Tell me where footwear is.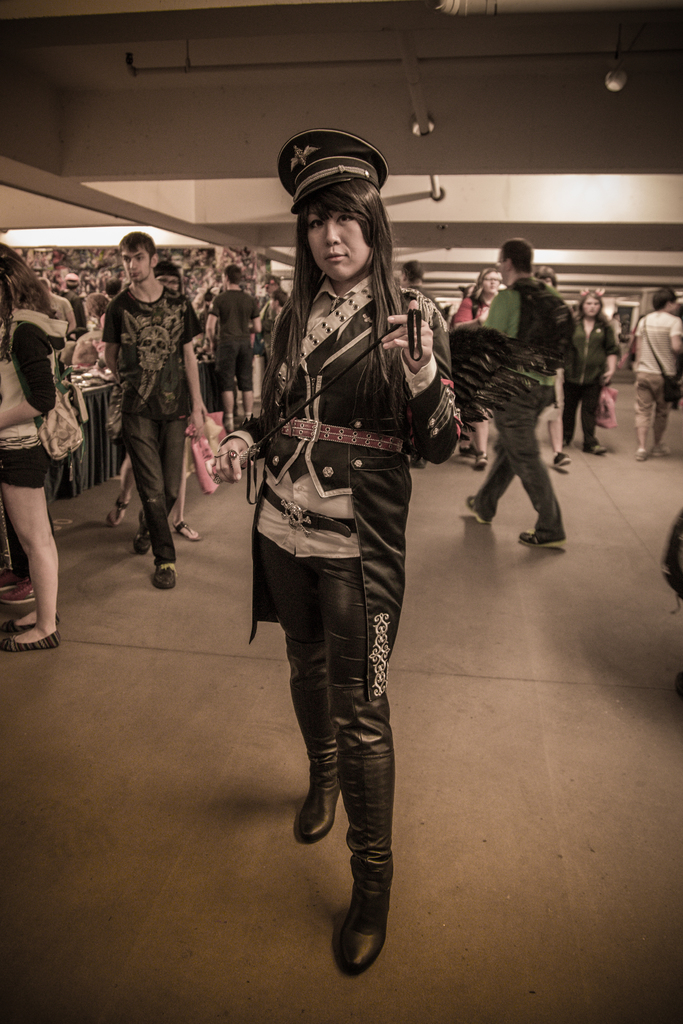
footwear is at crop(477, 450, 491, 469).
